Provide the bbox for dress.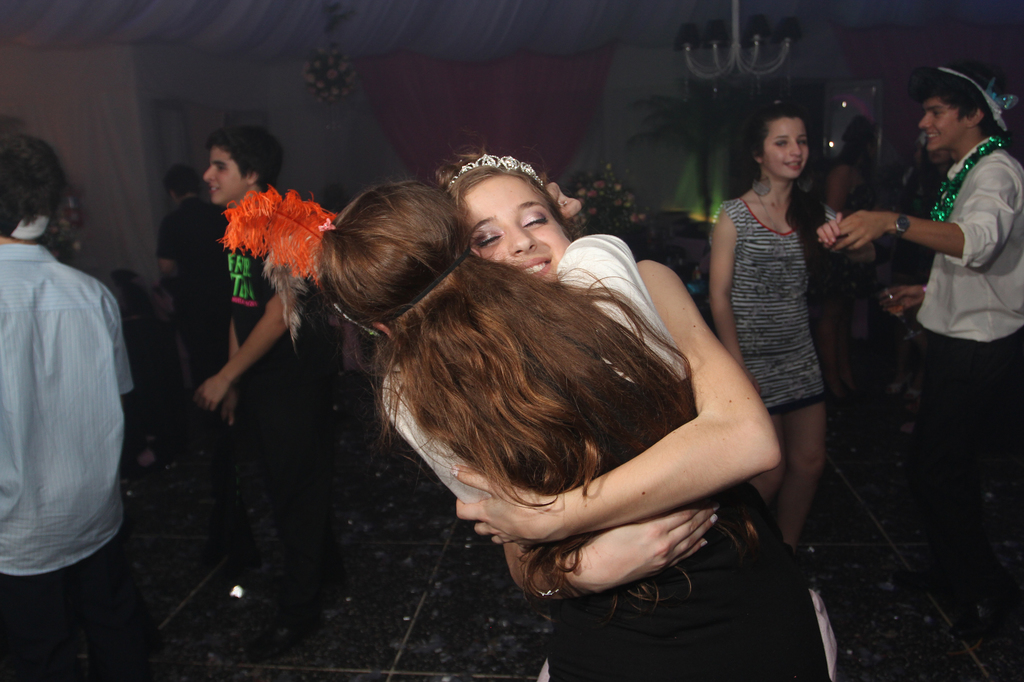
<region>708, 195, 834, 416</region>.
